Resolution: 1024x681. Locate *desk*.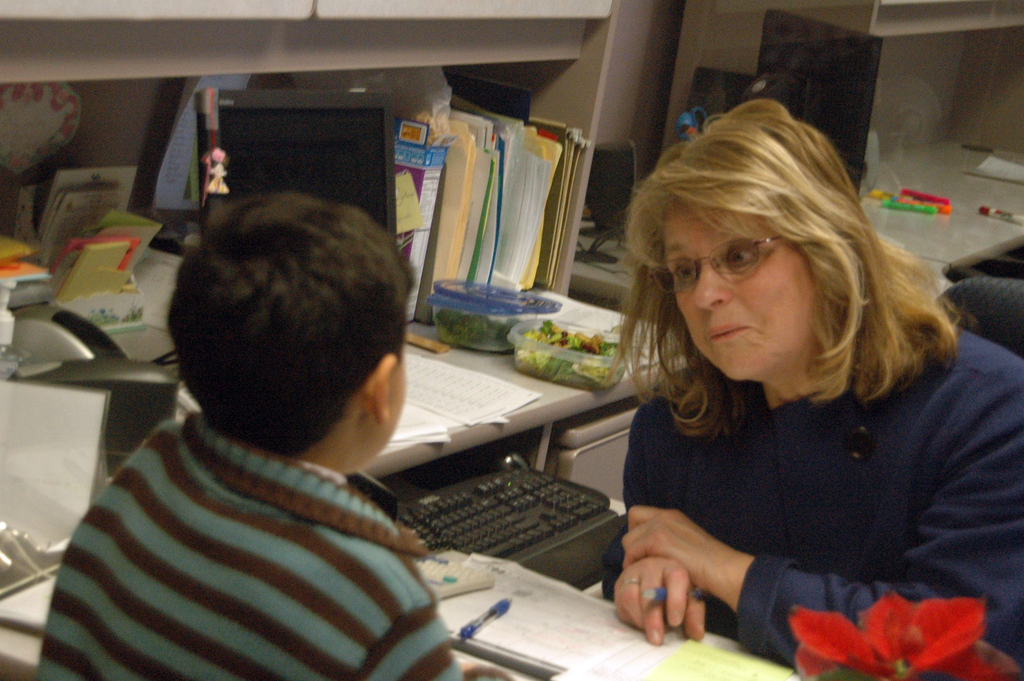
(0,282,698,506).
